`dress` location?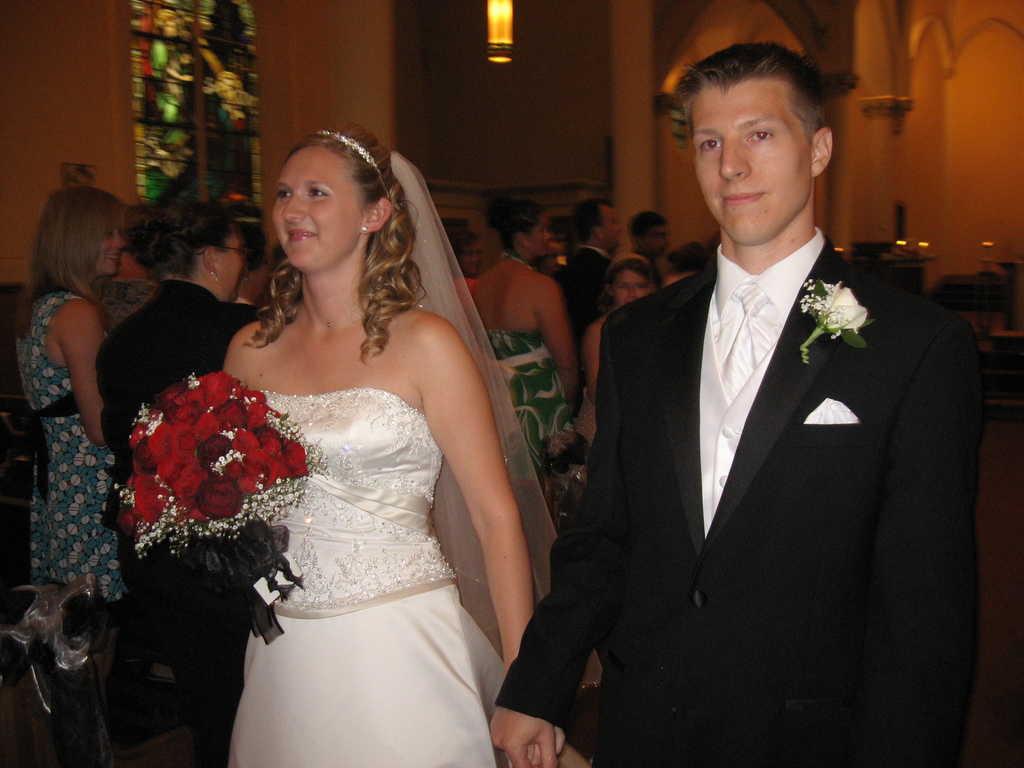
locate(14, 294, 129, 595)
